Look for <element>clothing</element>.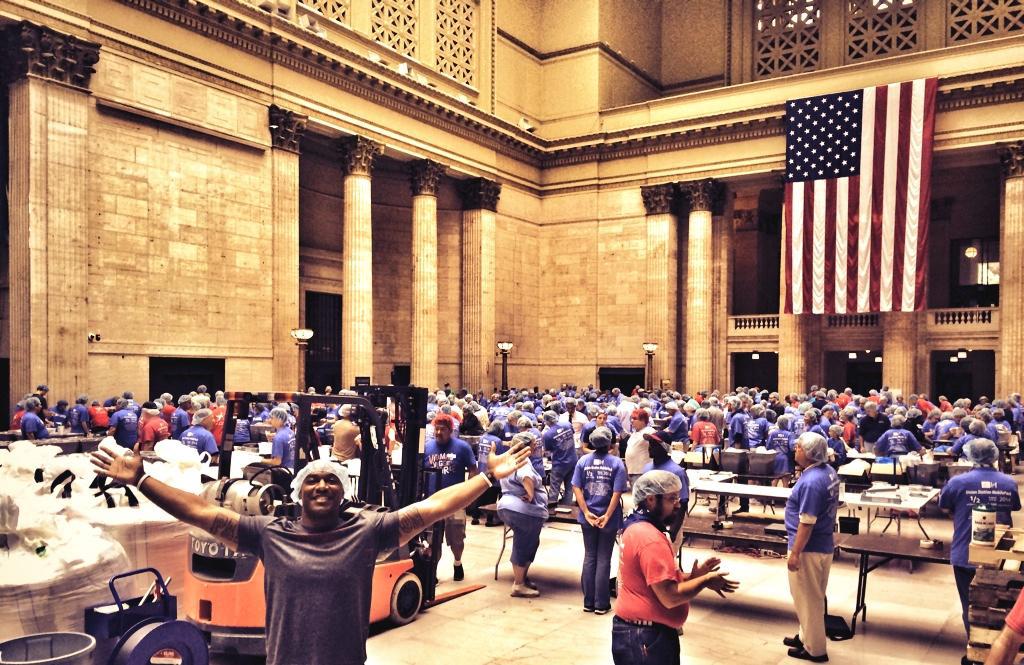
Found: (647, 448, 691, 553).
